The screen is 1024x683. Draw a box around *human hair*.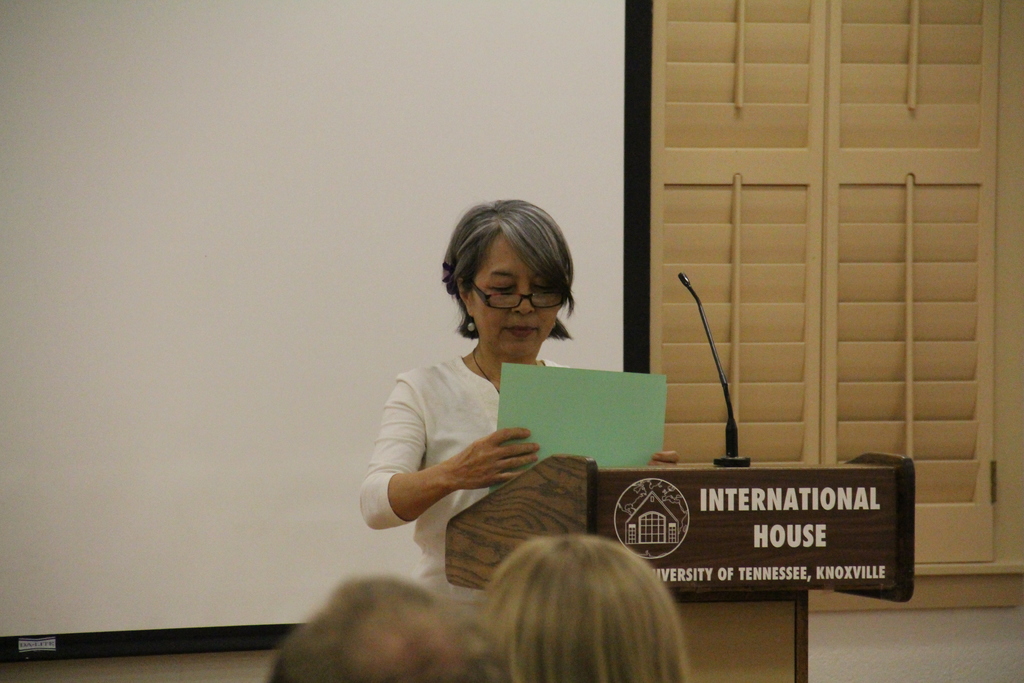
region(255, 570, 467, 682).
